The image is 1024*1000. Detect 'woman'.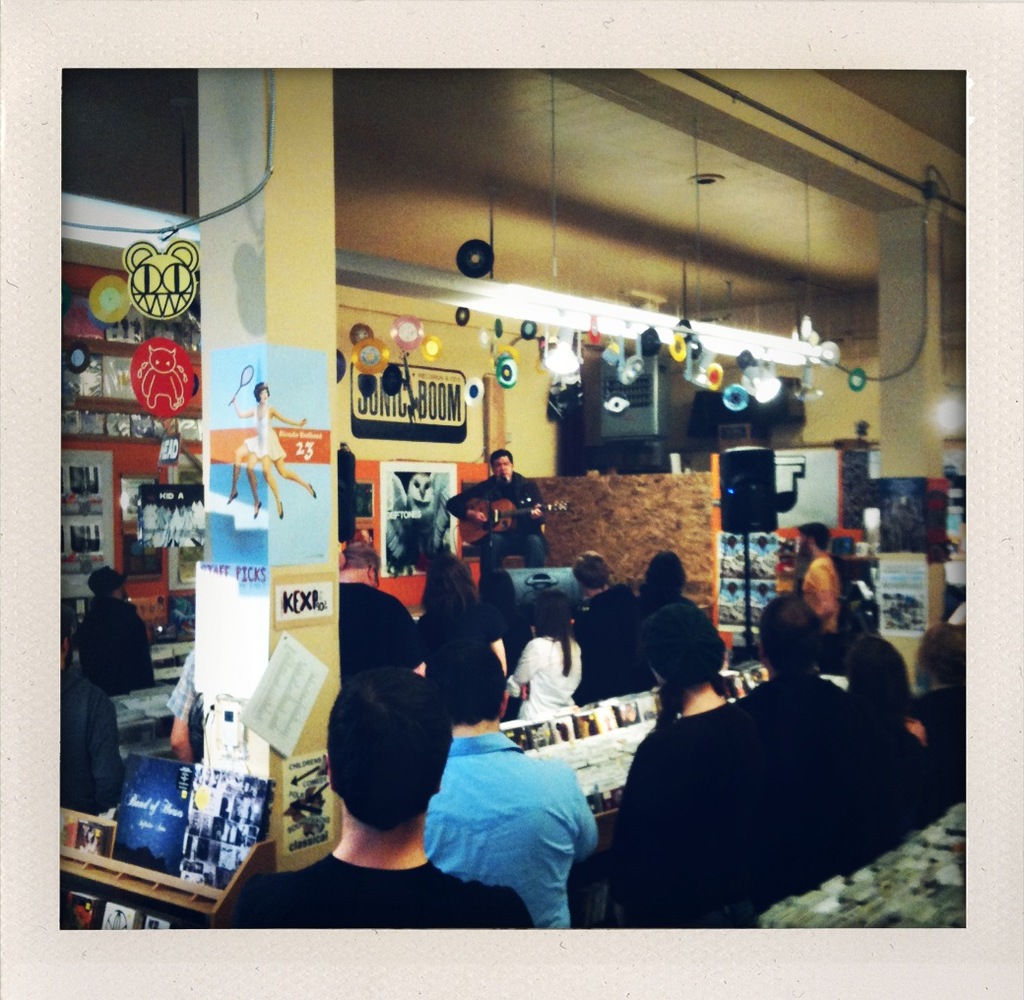
Detection: x1=745 y1=612 x2=853 y2=893.
